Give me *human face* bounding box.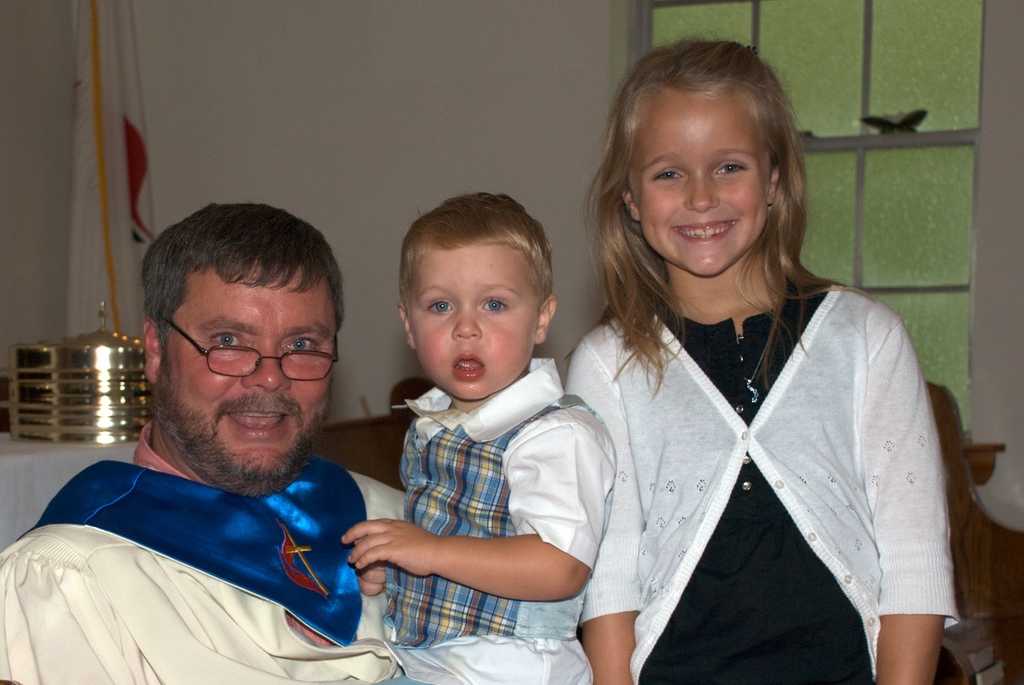
152/264/343/490.
